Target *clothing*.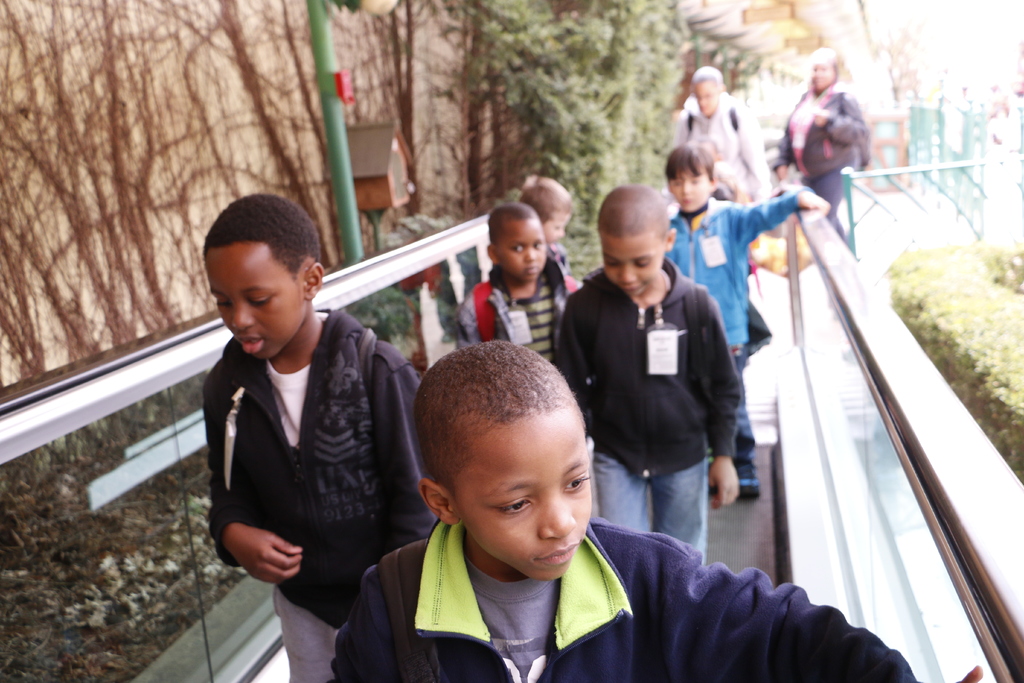
Target region: rect(771, 86, 874, 210).
